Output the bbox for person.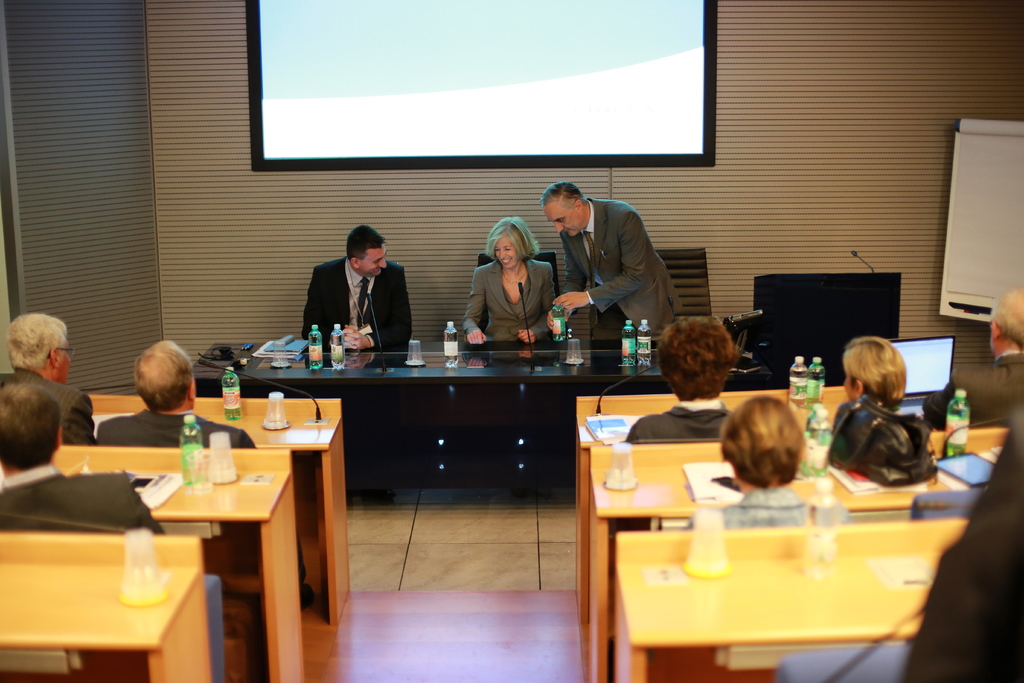
Rect(306, 216, 408, 367).
